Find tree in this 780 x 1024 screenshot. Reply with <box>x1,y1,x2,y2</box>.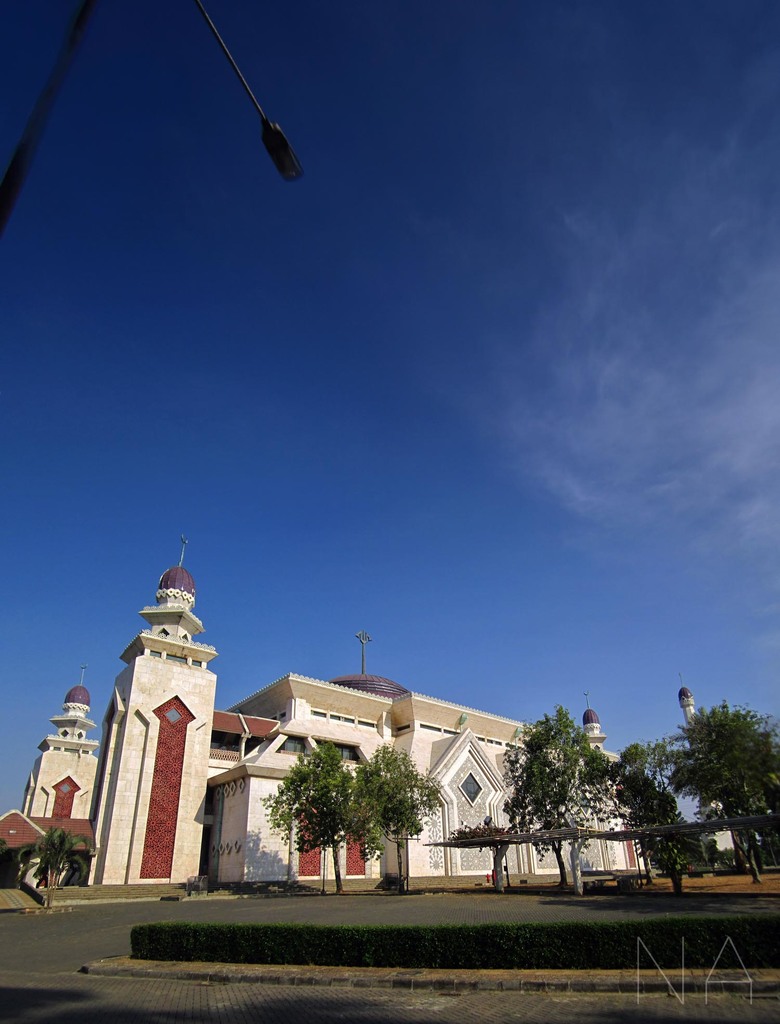
<box>341,745,448,893</box>.
